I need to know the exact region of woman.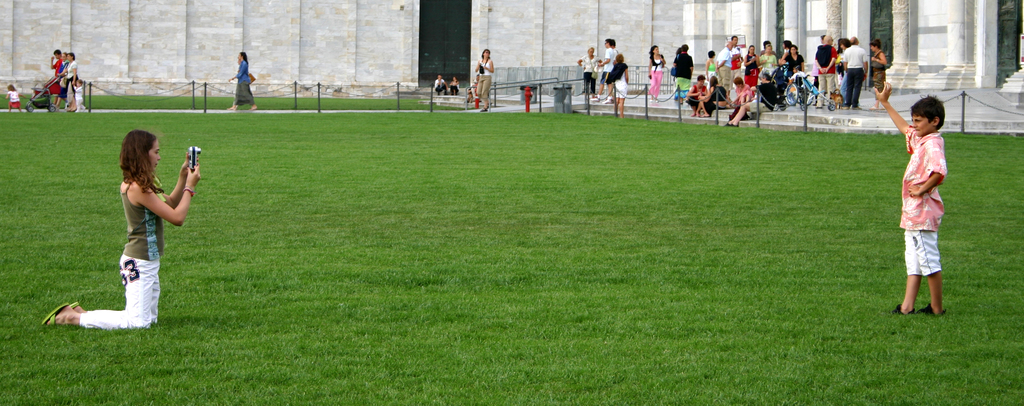
Region: detection(740, 76, 749, 116).
